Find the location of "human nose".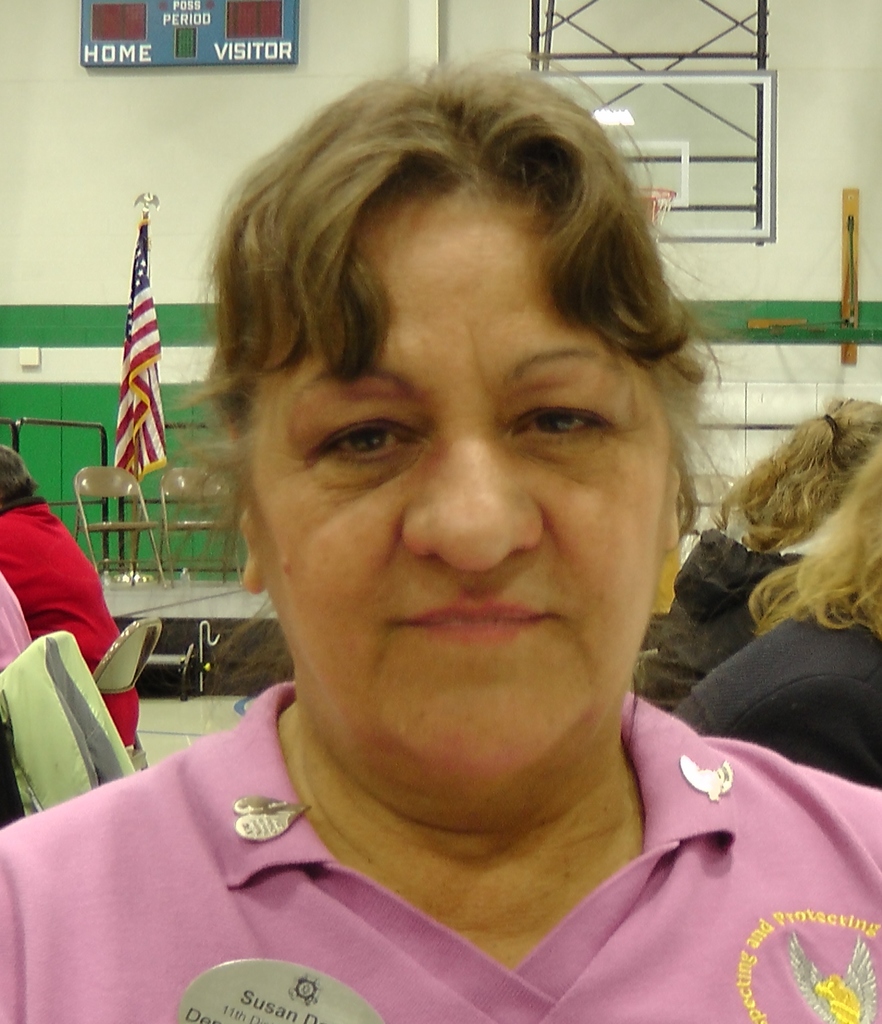
Location: <bbox>399, 431, 550, 568</bbox>.
